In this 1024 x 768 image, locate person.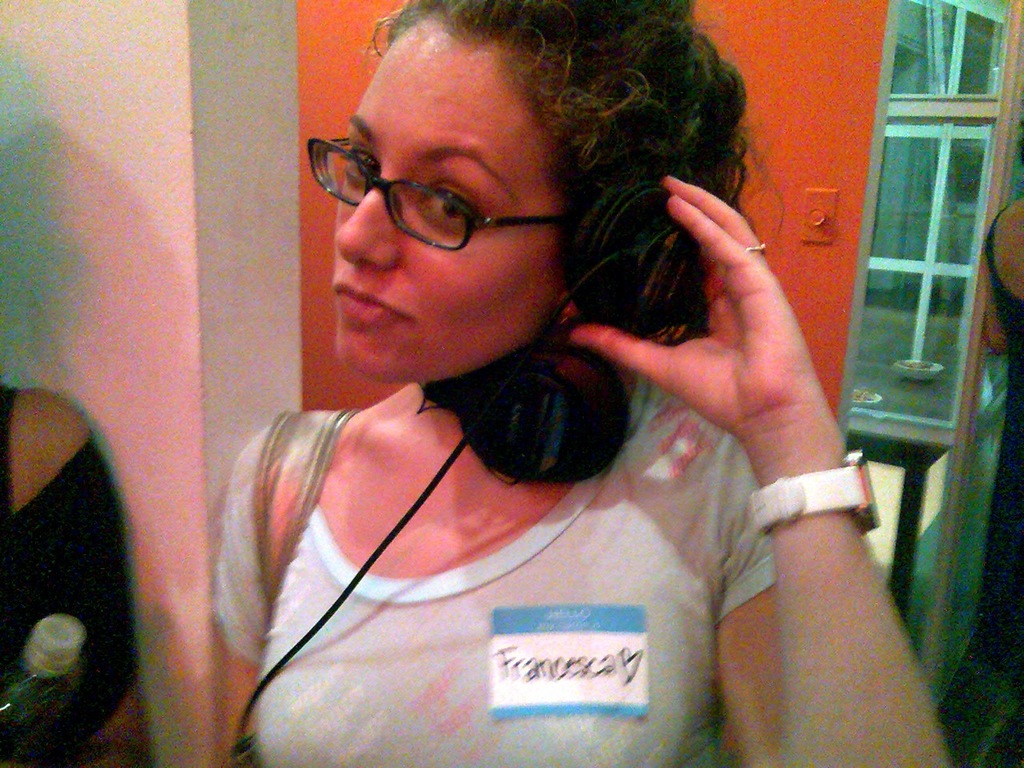
Bounding box: BBox(0, 386, 154, 767).
